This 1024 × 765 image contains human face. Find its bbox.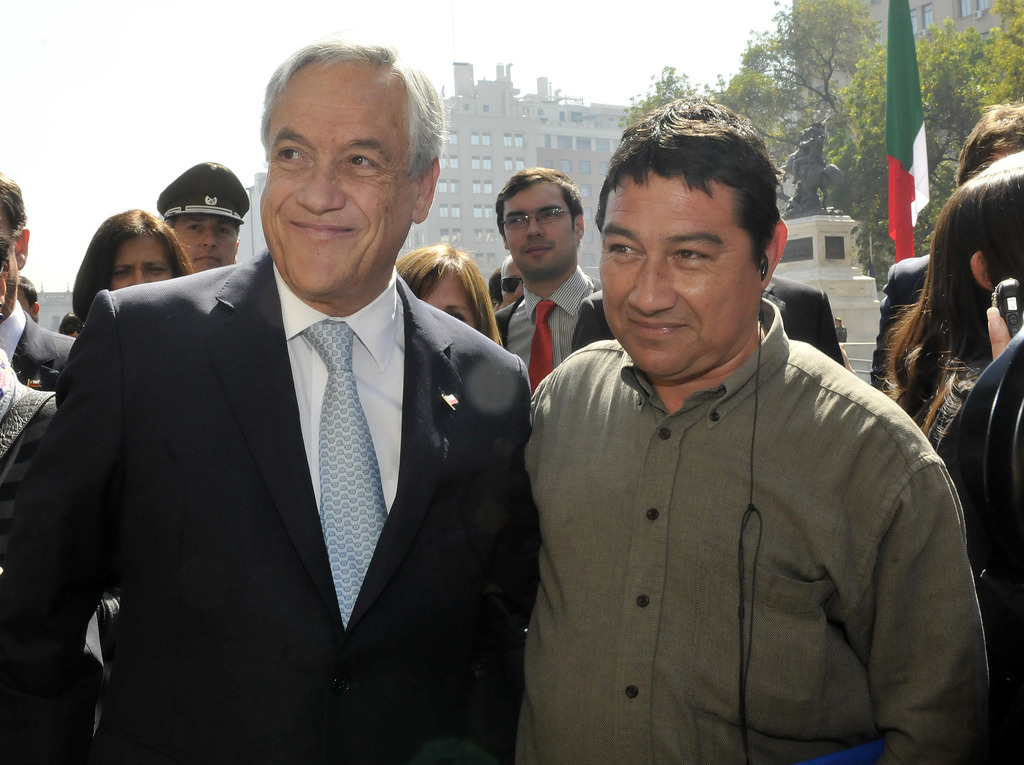
(left=265, top=69, right=420, bottom=302).
